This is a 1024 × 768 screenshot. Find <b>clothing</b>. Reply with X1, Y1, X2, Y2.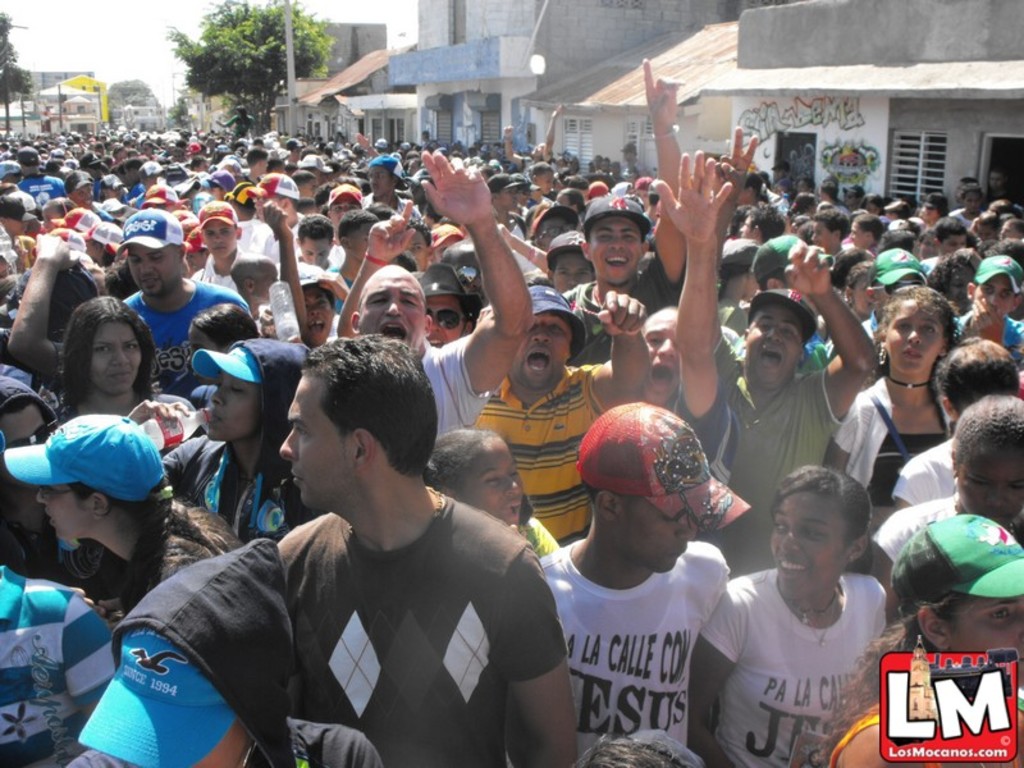
701, 335, 854, 581.
